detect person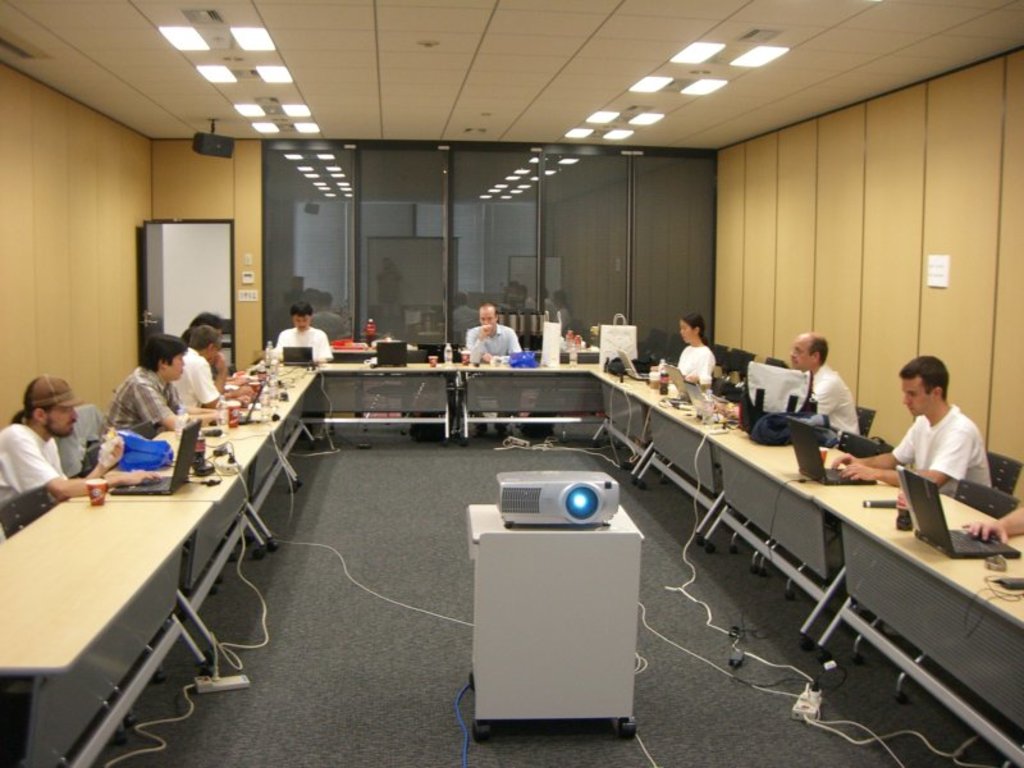
rect(826, 349, 1000, 500)
